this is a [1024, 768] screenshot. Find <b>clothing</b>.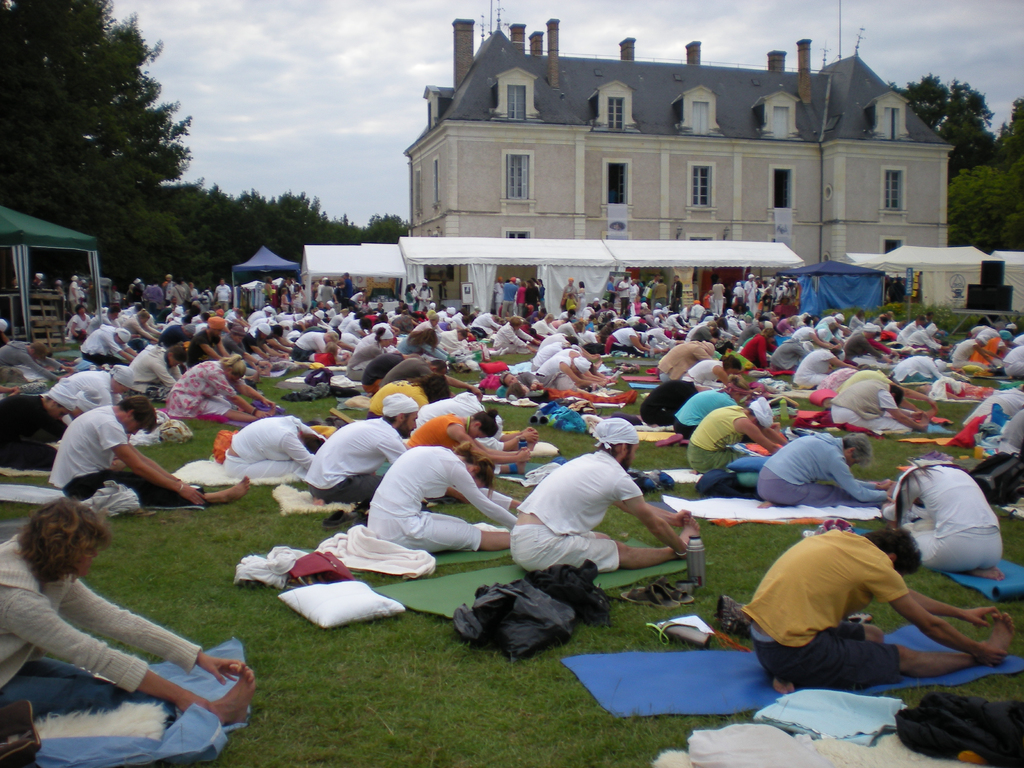
Bounding box: crop(531, 316, 554, 333).
